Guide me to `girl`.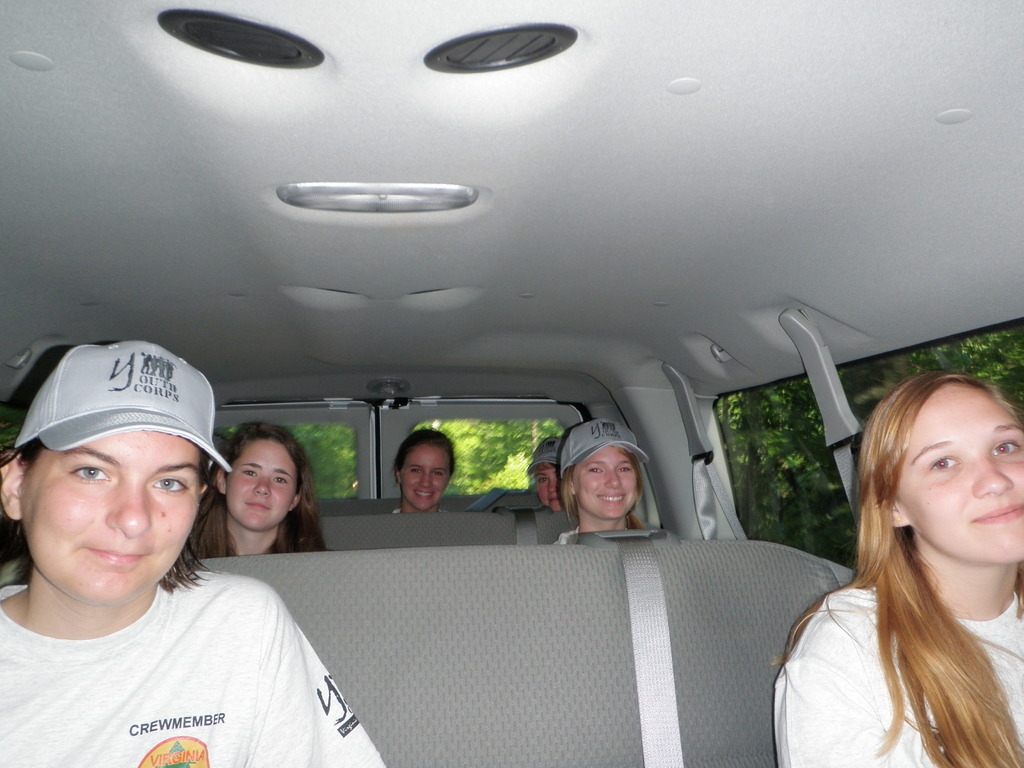
Guidance: crop(395, 431, 457, 516).
